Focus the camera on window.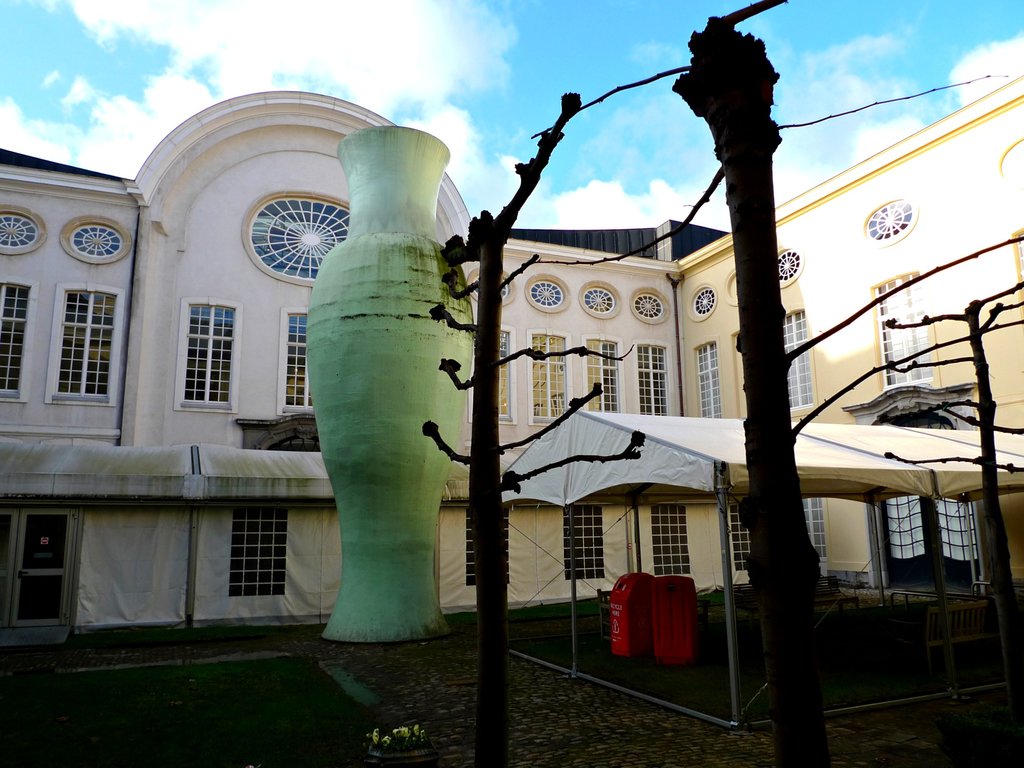
Focus region: left=564, top=504, right=607, bottom=582.
